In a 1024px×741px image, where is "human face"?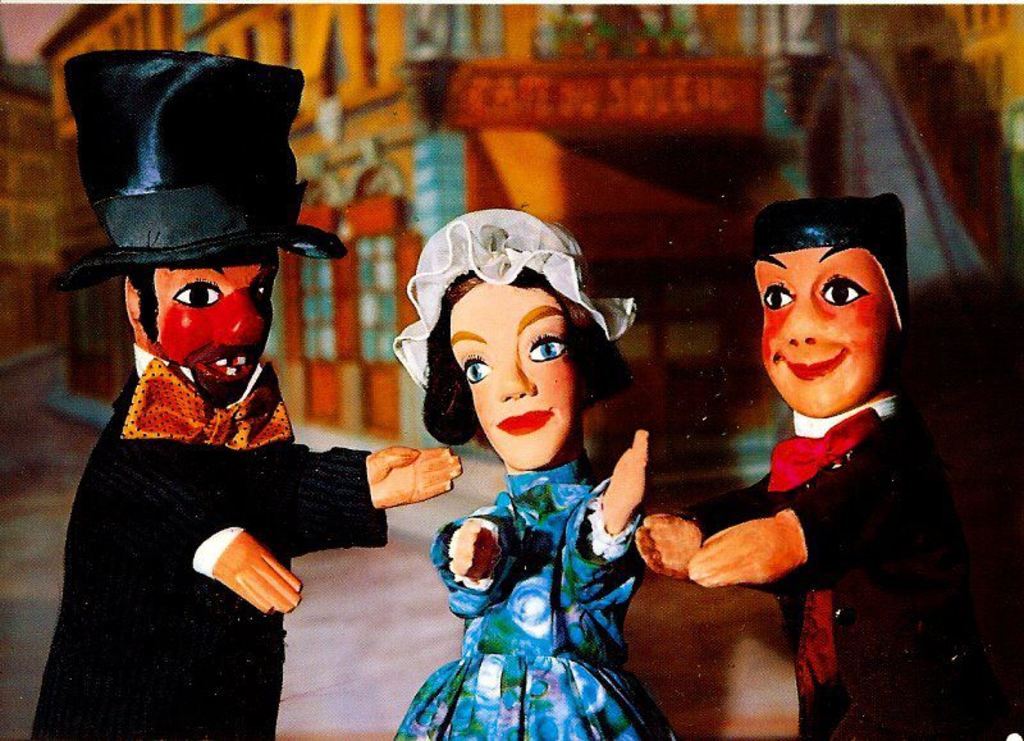
{"x1": 453, "y1": 288, "x2": 585, "y2": 468}.
